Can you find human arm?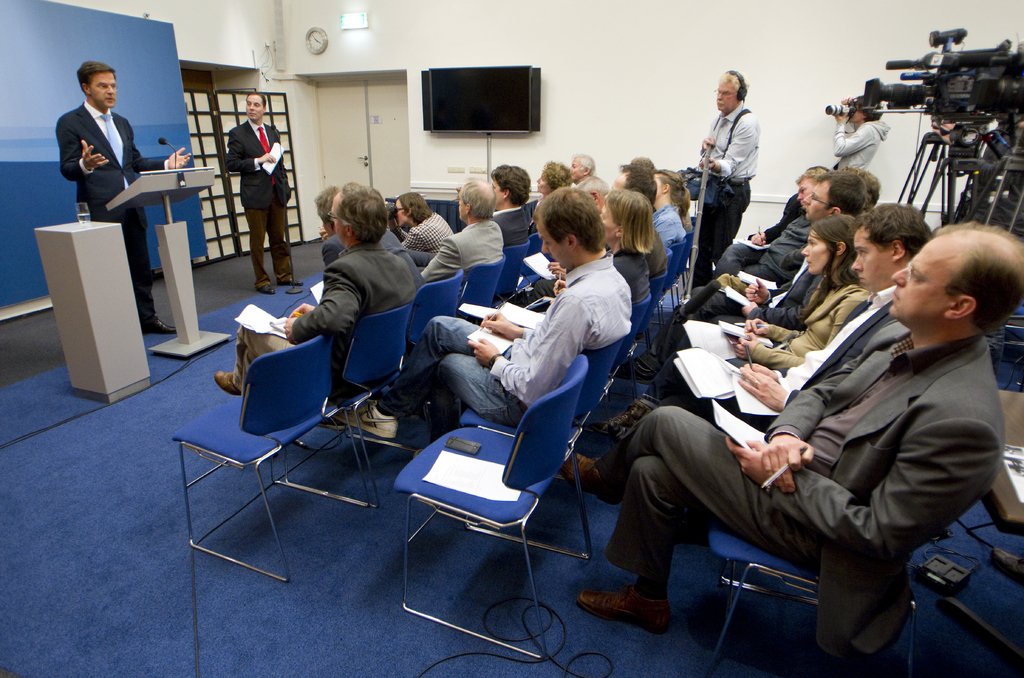
Yes, bounding box: BBox(476, 305, 541, 344).
